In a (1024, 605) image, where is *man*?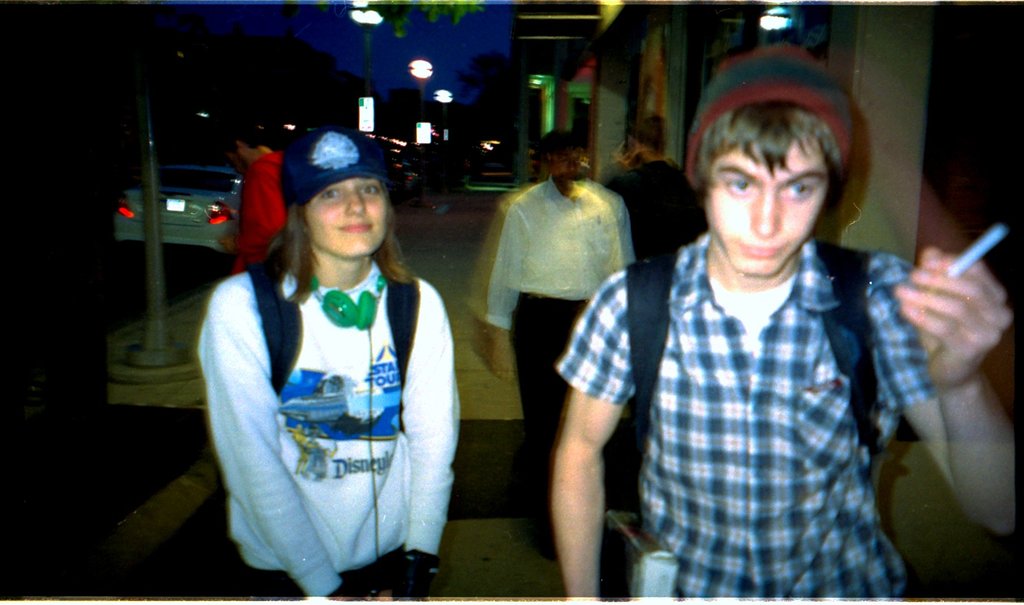
604,114,720,287.
